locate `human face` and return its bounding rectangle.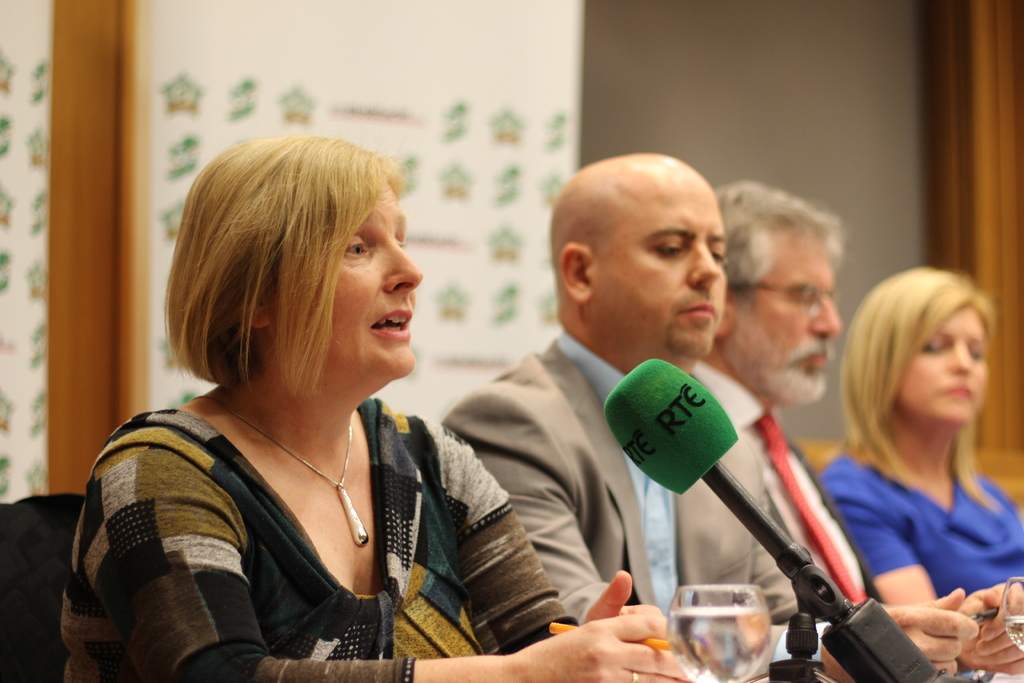
left=271, top=179, right=420, bottom=389.
